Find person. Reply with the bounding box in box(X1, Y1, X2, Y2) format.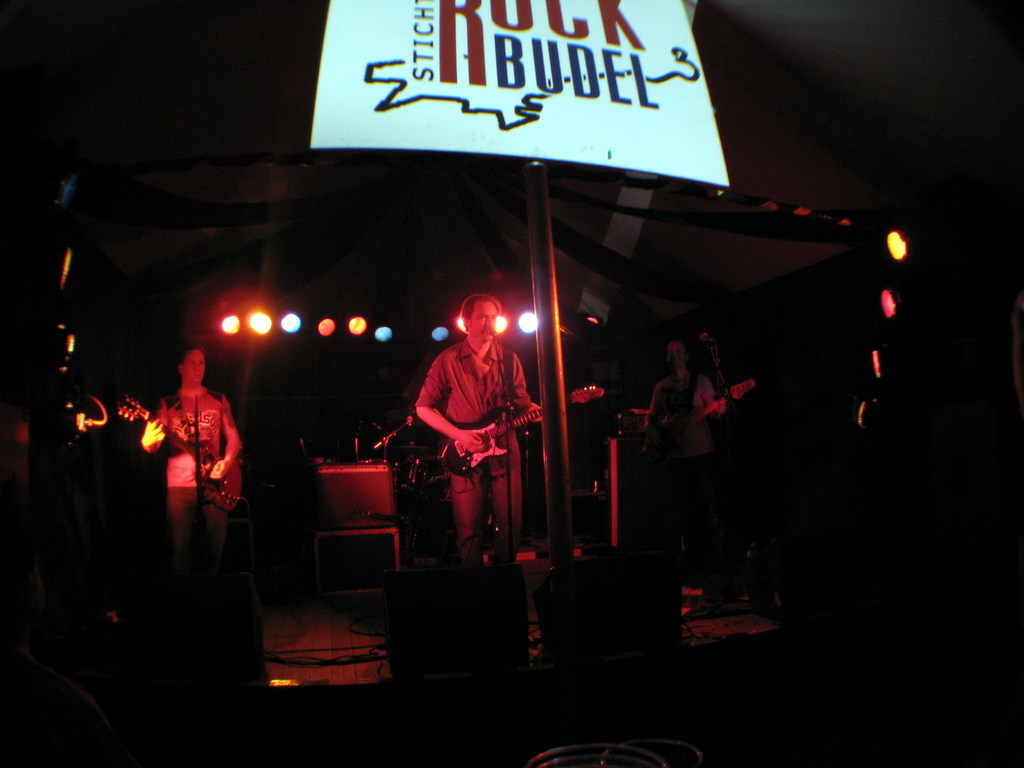
box(406, 286, 529, 563).
